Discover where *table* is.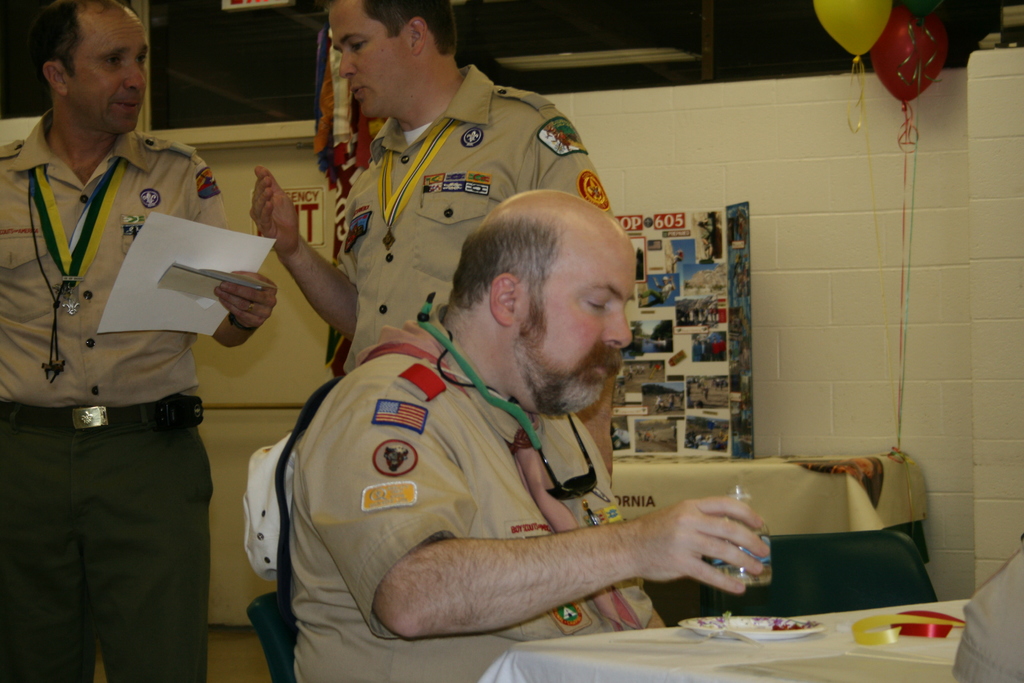
Discovered at [x1=477, y1=596, x2=973, y2=682].
